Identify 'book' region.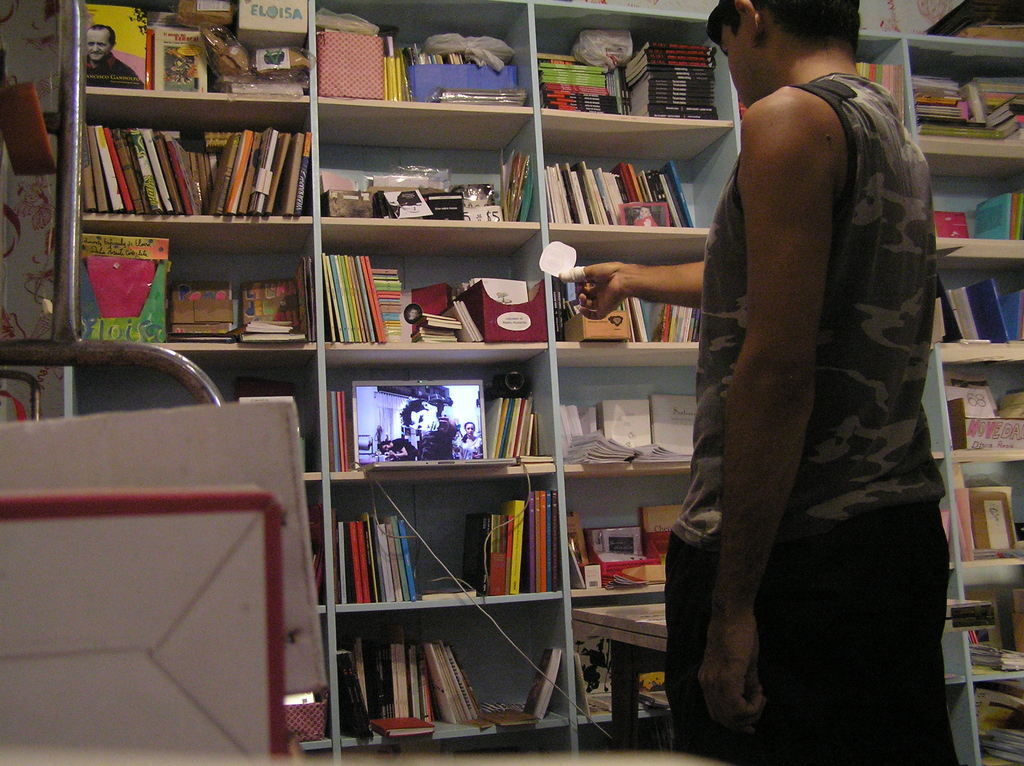
Region: [1008, 190, 1018, 241].
